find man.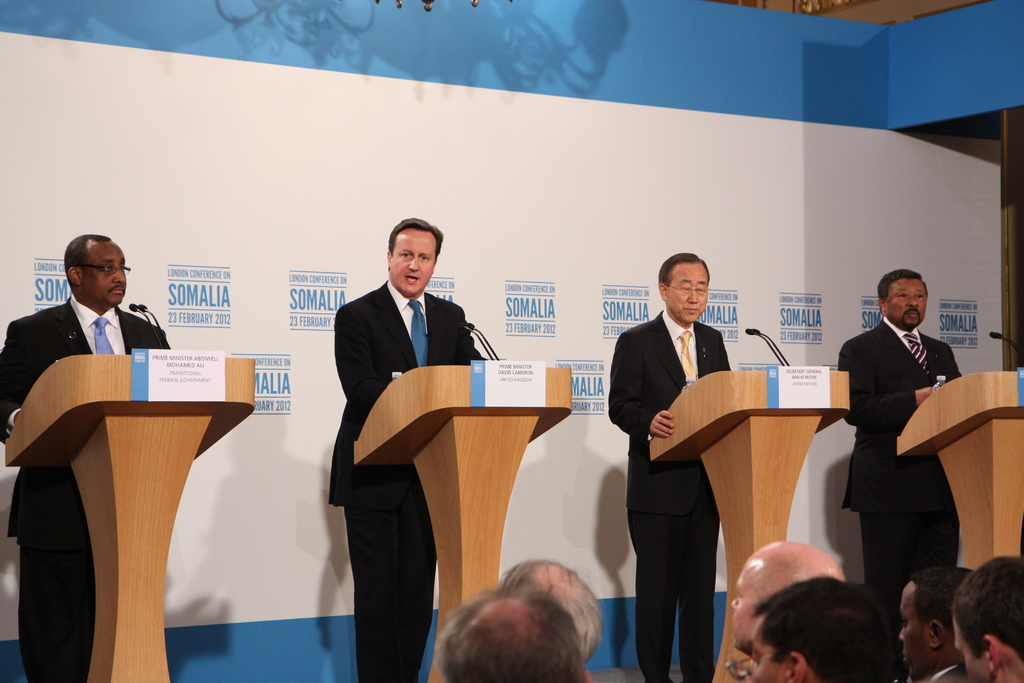
bbox=(953, 558, 1023, 682).
